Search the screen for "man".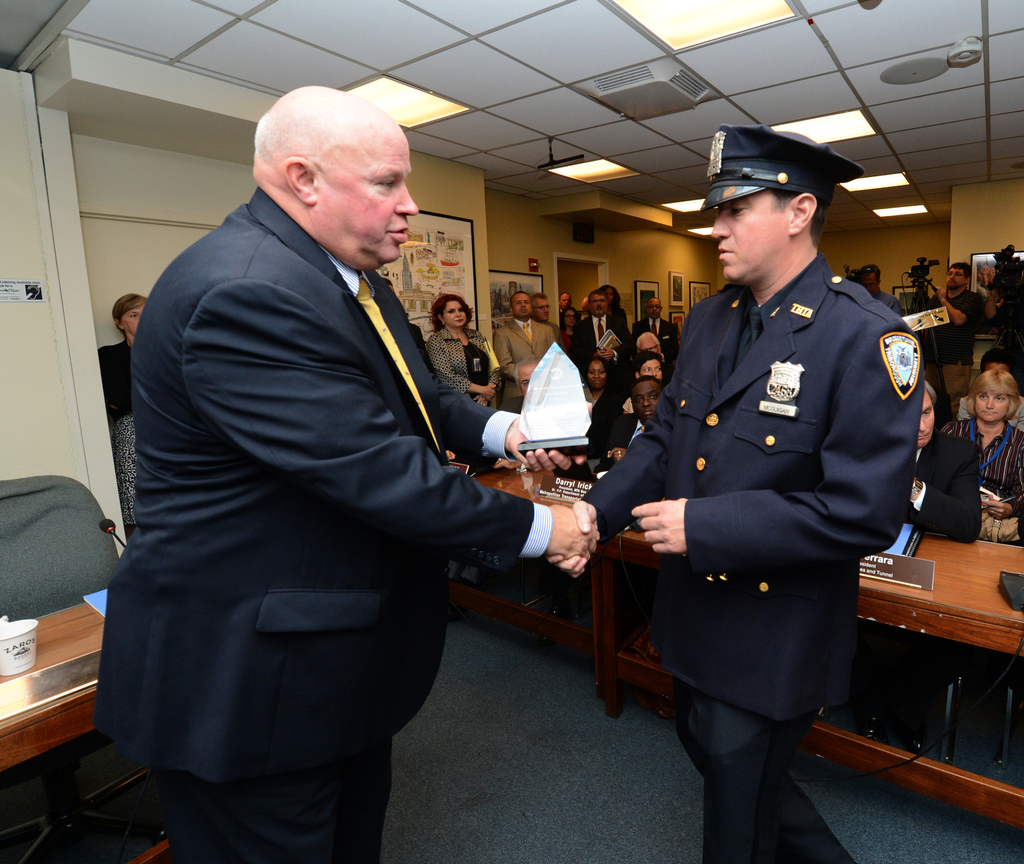
Found at 858:263:906:319.
